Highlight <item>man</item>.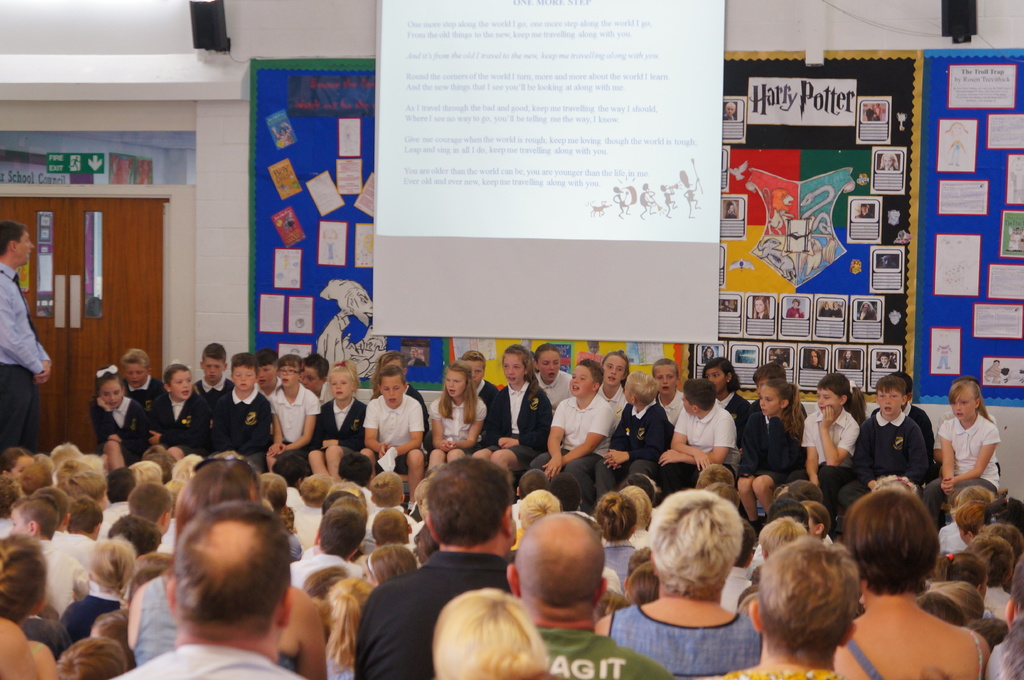
Highlighted region: Rect(104, 493, 309, 679).
